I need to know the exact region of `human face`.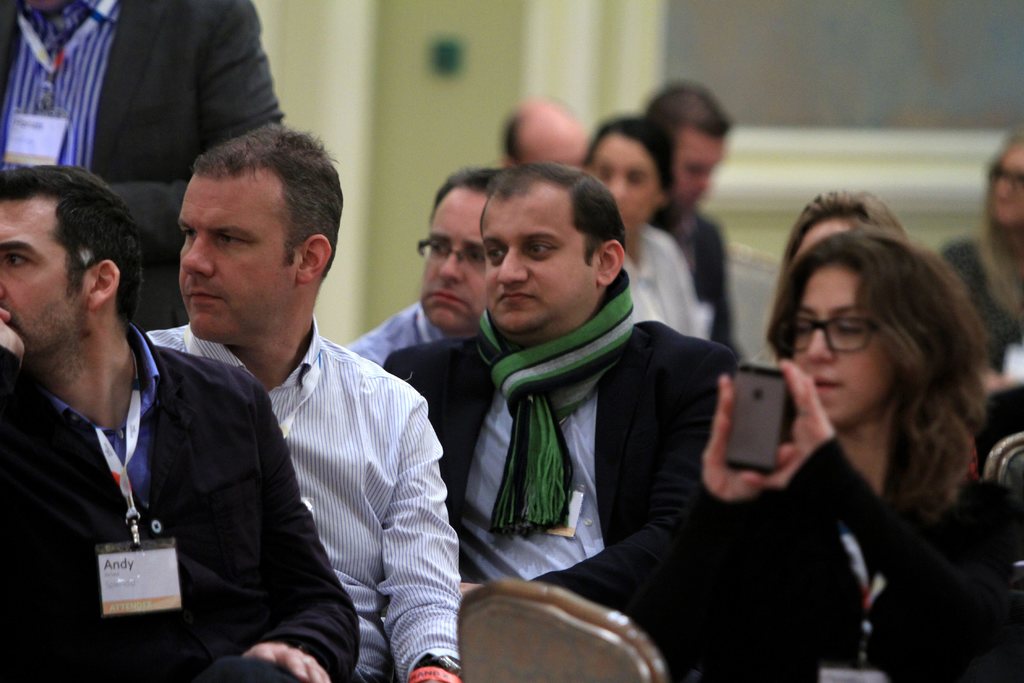
Region: <box>988,144,1023,229</box>.
